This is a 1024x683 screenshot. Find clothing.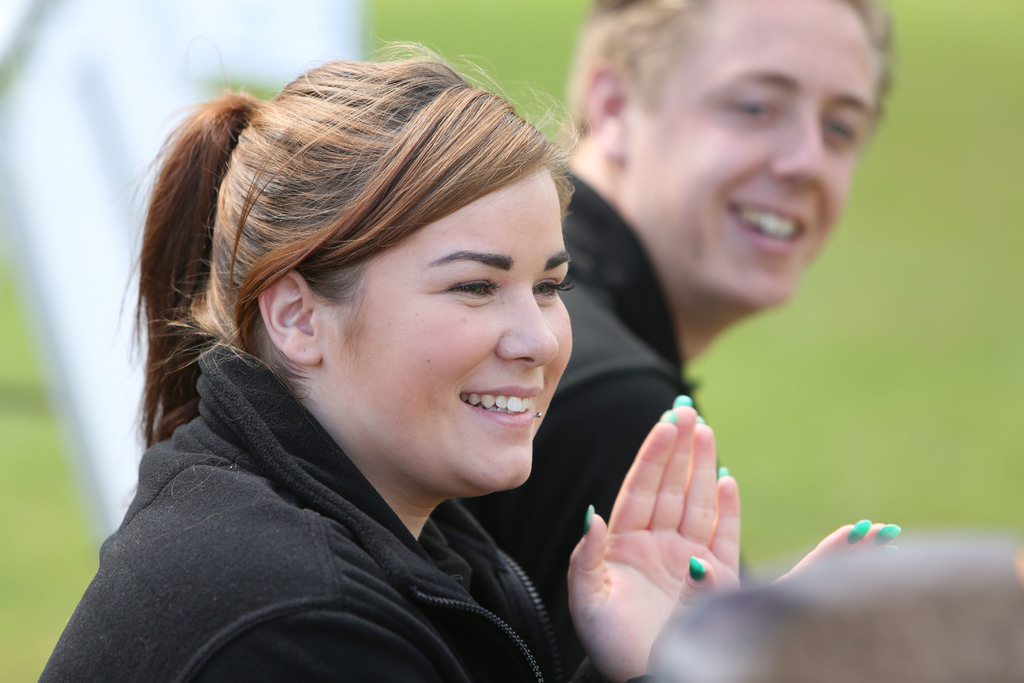
Bounding box: (34,334,661,682).
